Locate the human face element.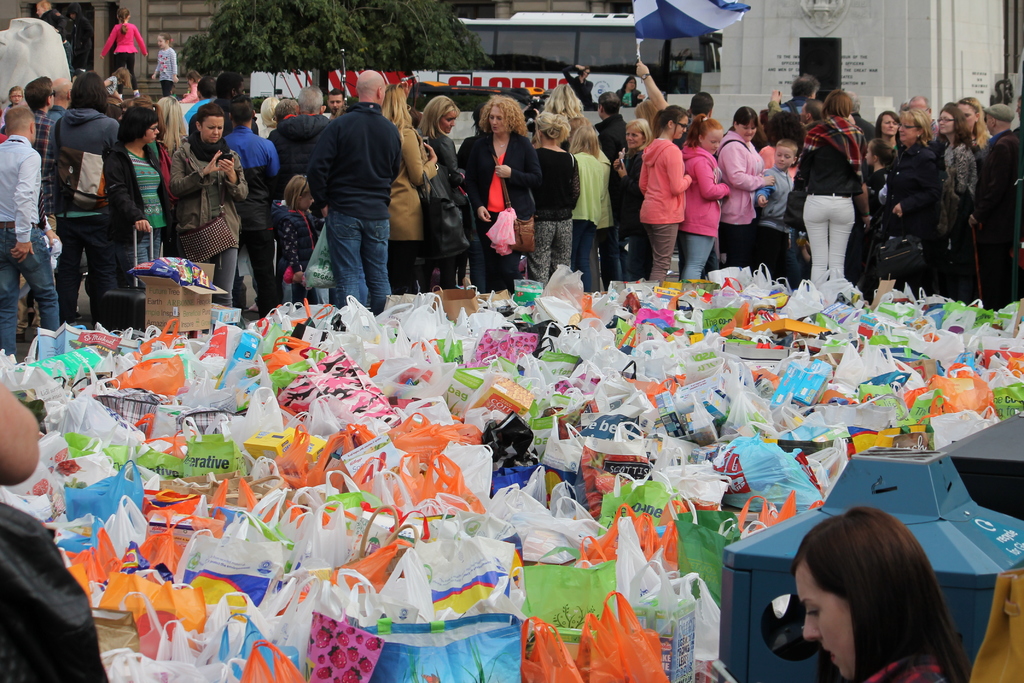
Element bbox: (left=931, top=105, right=961, bottom=133).
